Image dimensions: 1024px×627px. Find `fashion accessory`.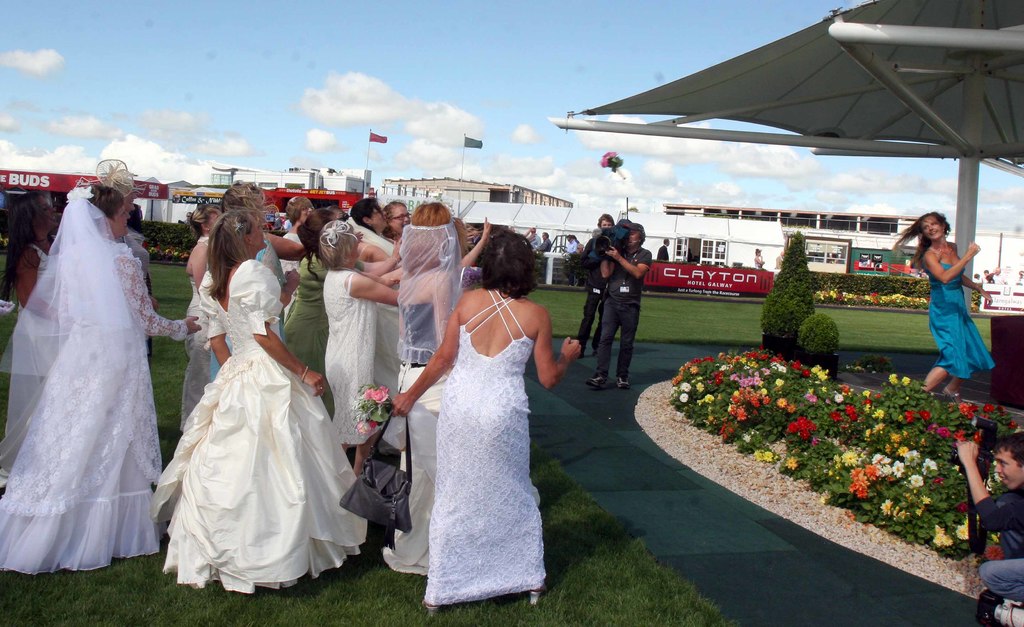
(97, 156, 135, 201).
